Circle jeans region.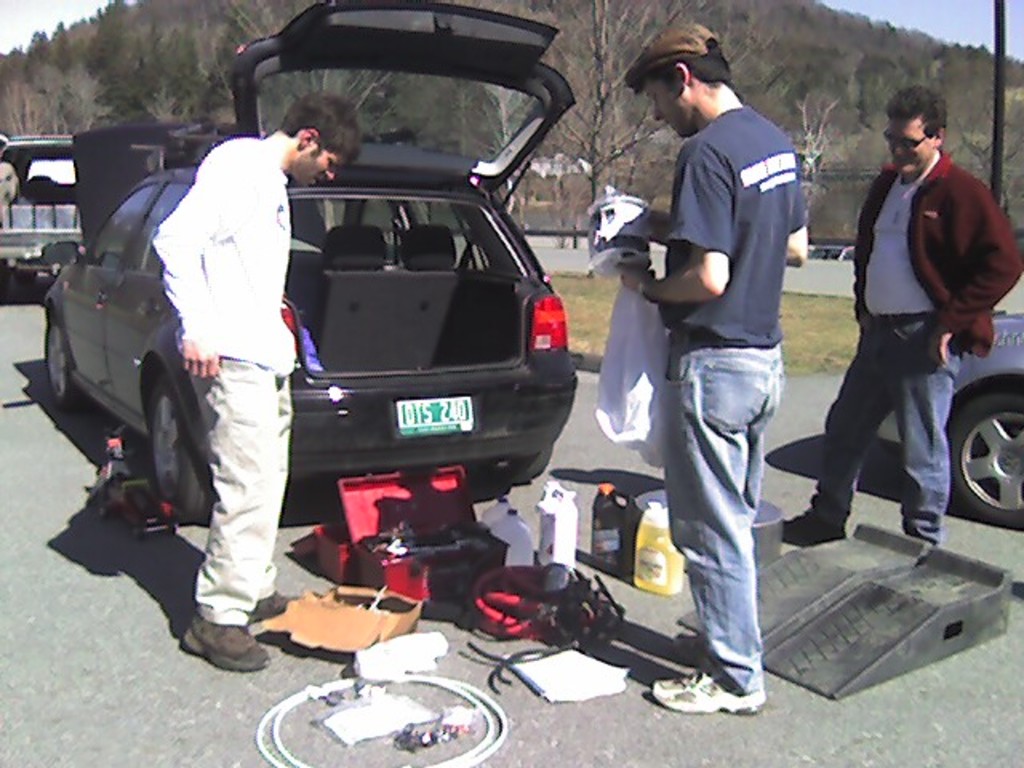
Region: box=[816, 326, 958, 549].
